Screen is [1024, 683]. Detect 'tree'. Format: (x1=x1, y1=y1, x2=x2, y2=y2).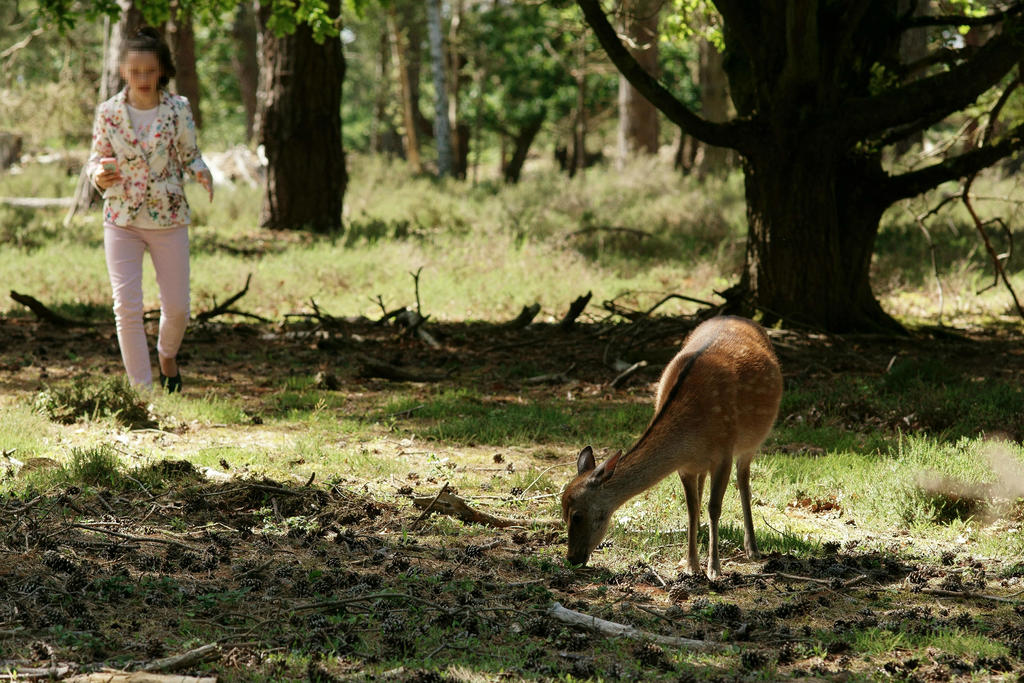
(x1=535, y1=21, x2=1023, y2=325).
